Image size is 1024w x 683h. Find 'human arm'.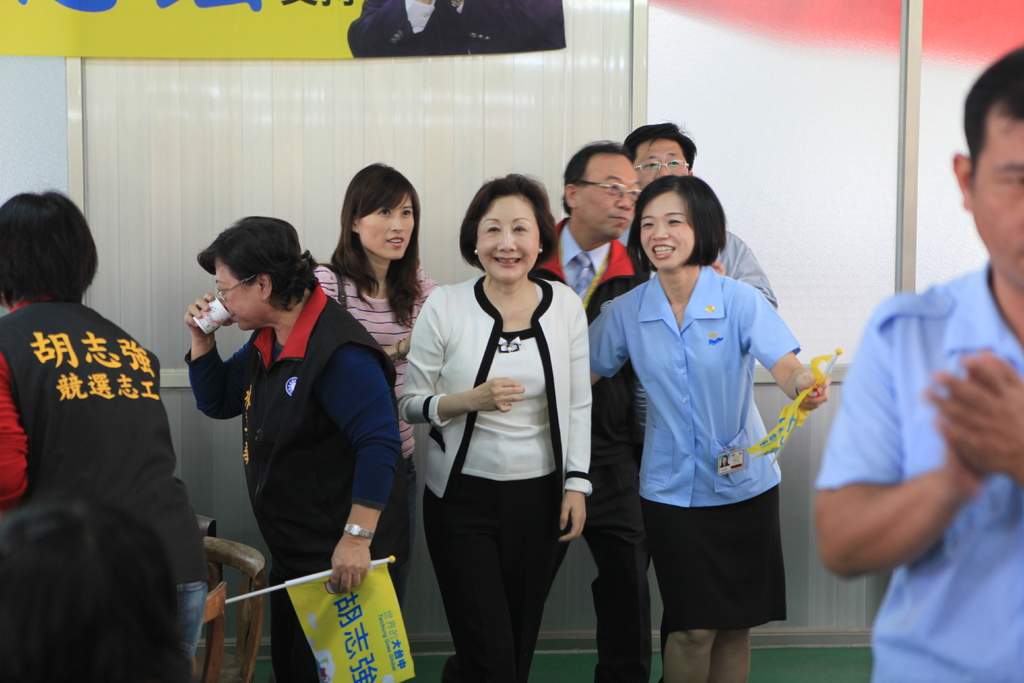
186 288 264 423.
